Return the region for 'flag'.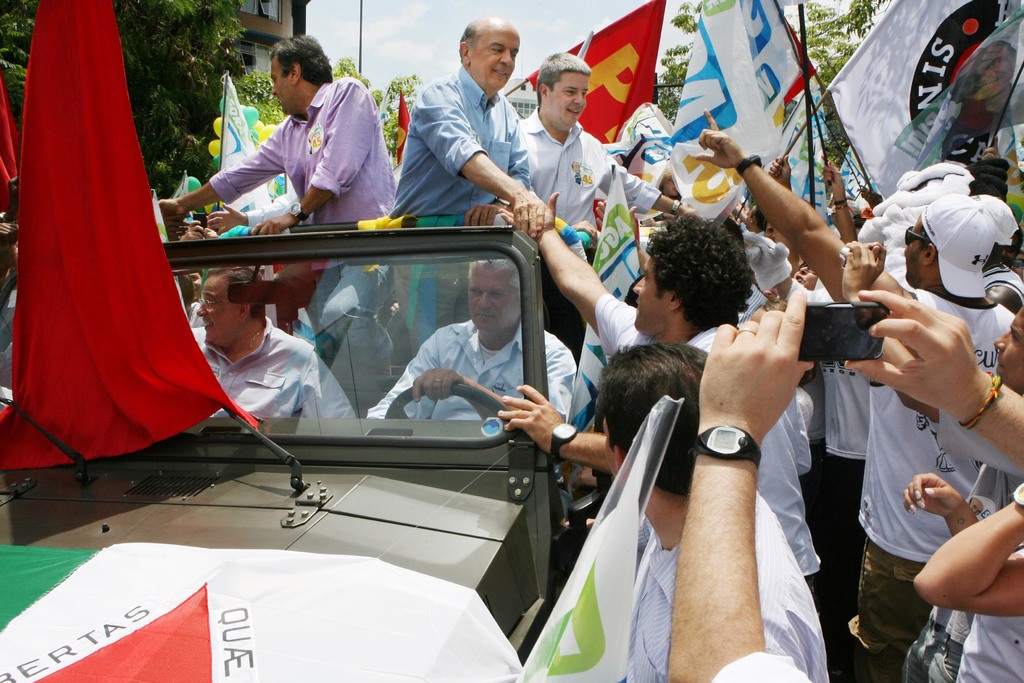
box(728, 0, 813, 136).
